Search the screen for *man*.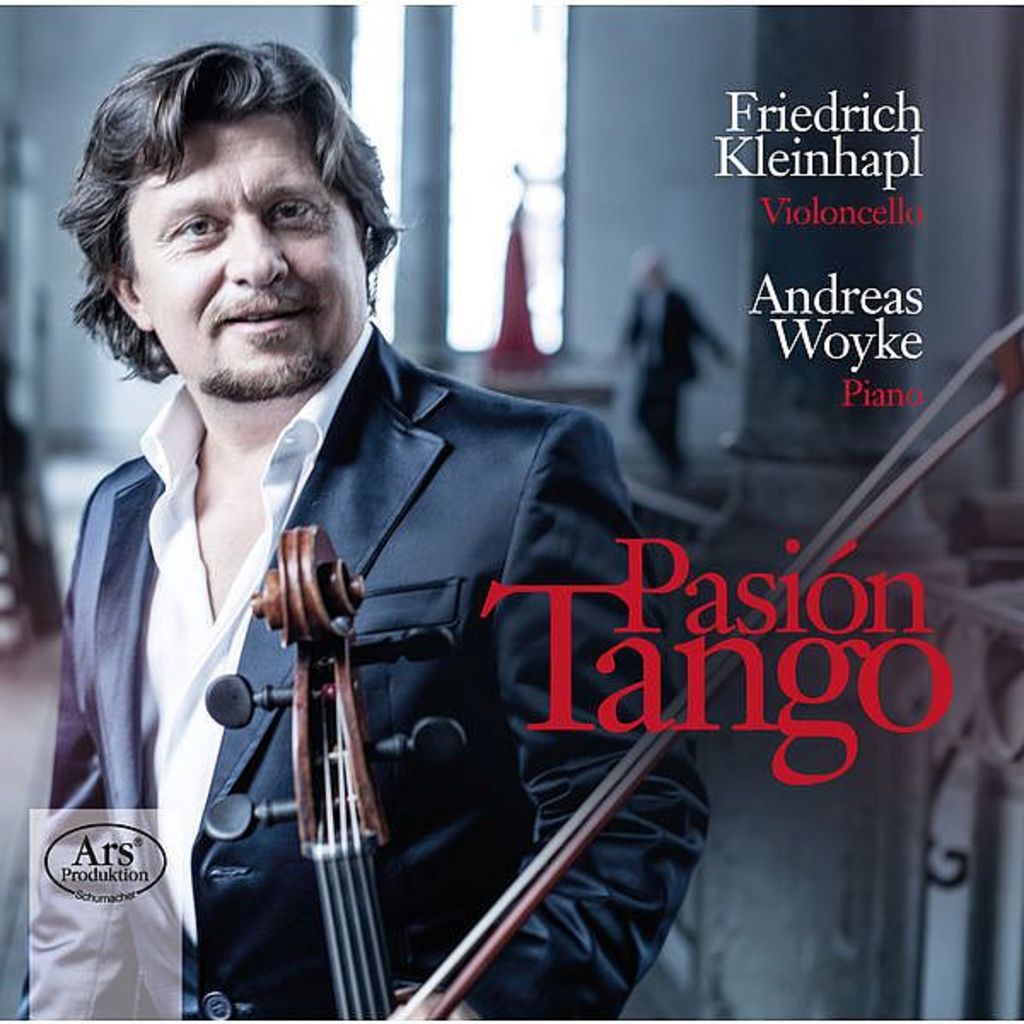
Found at crop(31, 49, 754, 1002).
